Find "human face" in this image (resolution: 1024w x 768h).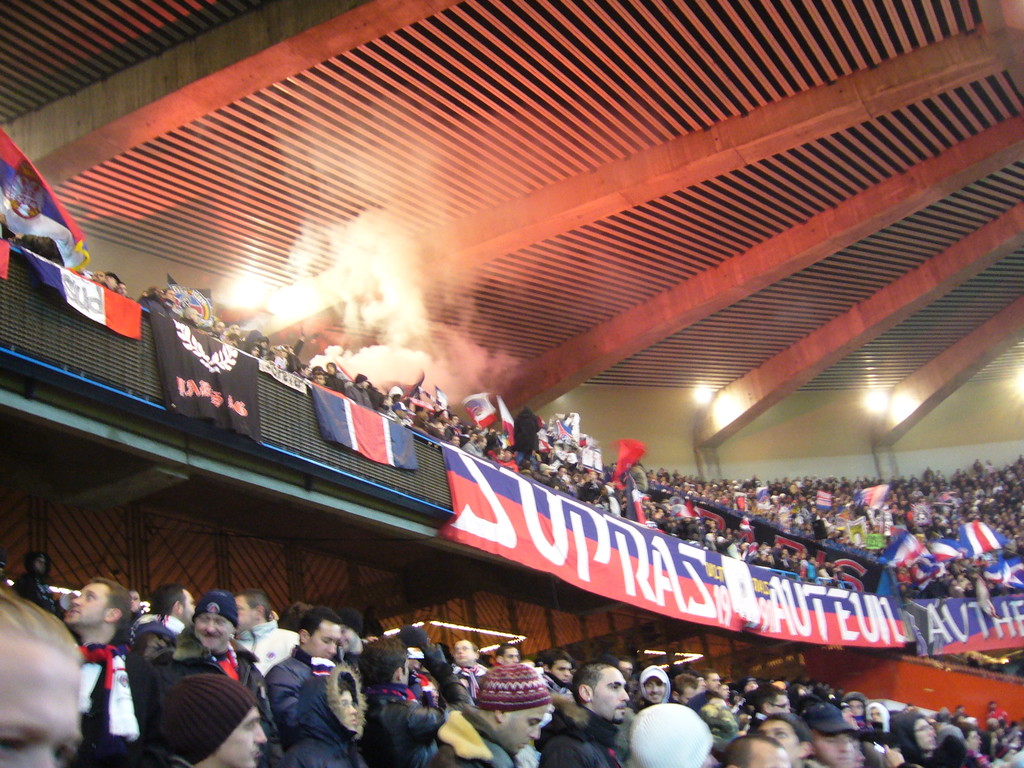
[193, 613, 236, 657].
